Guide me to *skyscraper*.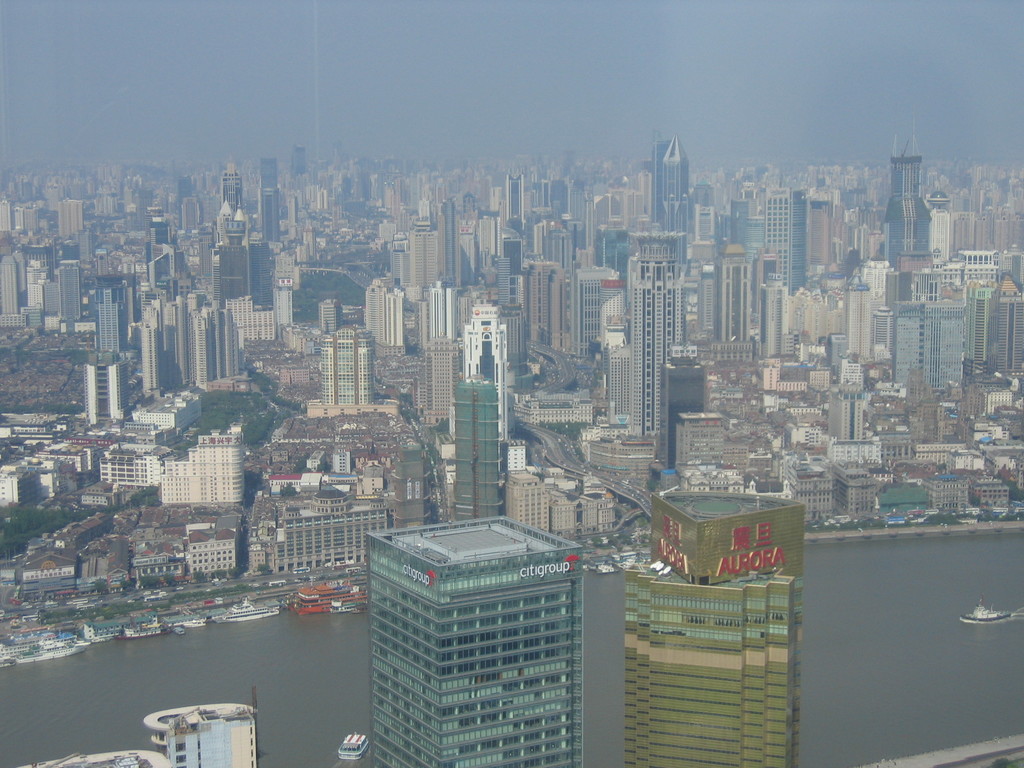
Guidance: rect(877, 153, 940, 276).
